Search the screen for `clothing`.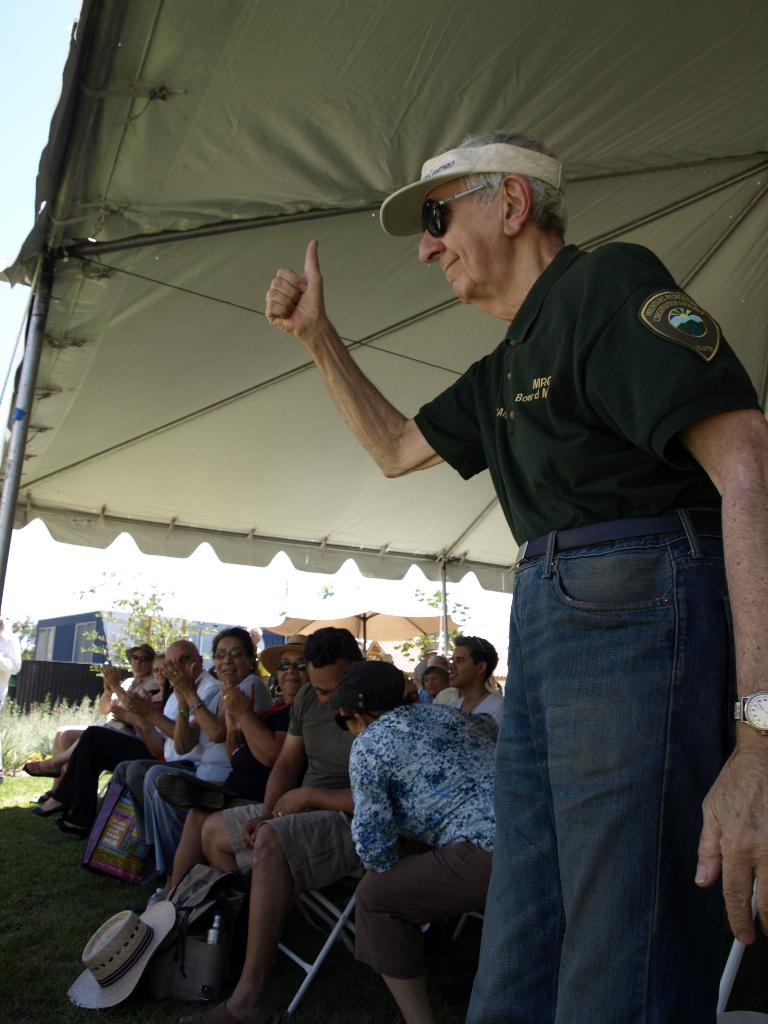
Found at 411,183,507,316.
